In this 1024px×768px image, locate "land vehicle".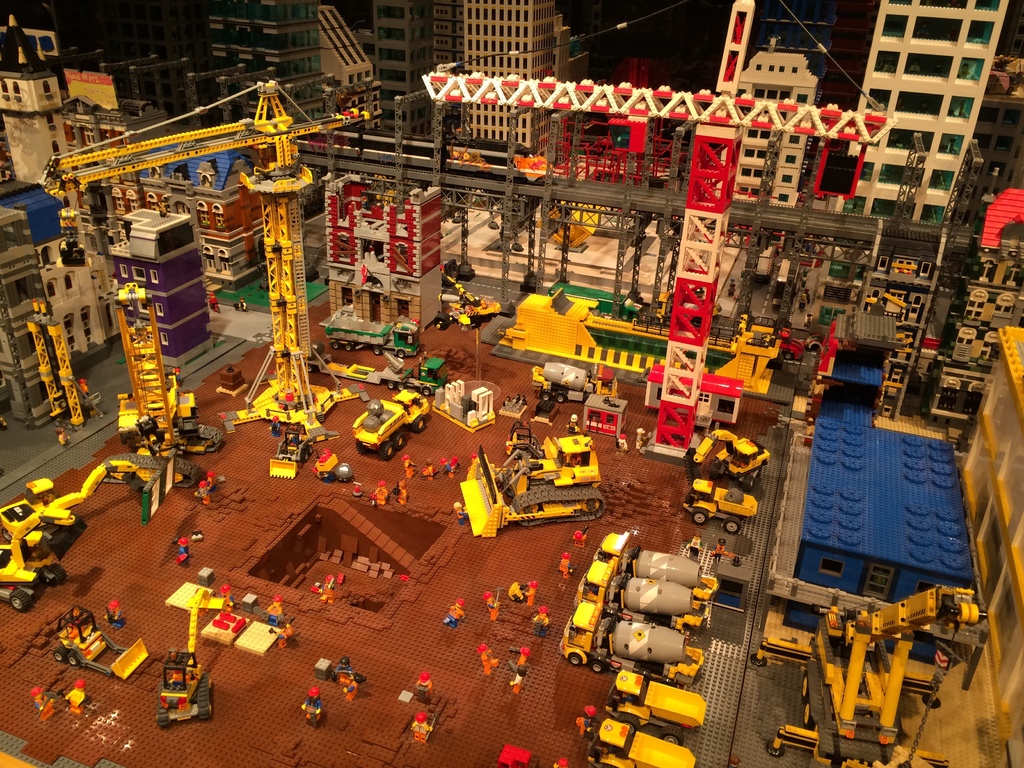
Bounding box: BBox(303, 351, 447, 397).
